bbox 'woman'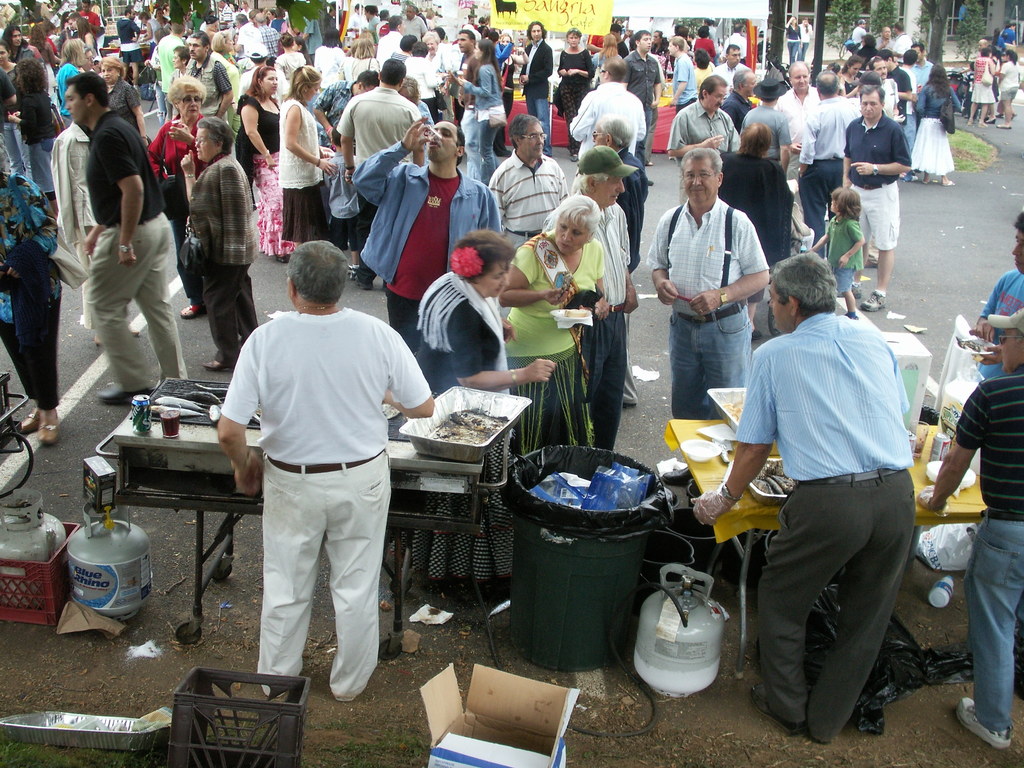
crop(147, 74, 211, 316)
